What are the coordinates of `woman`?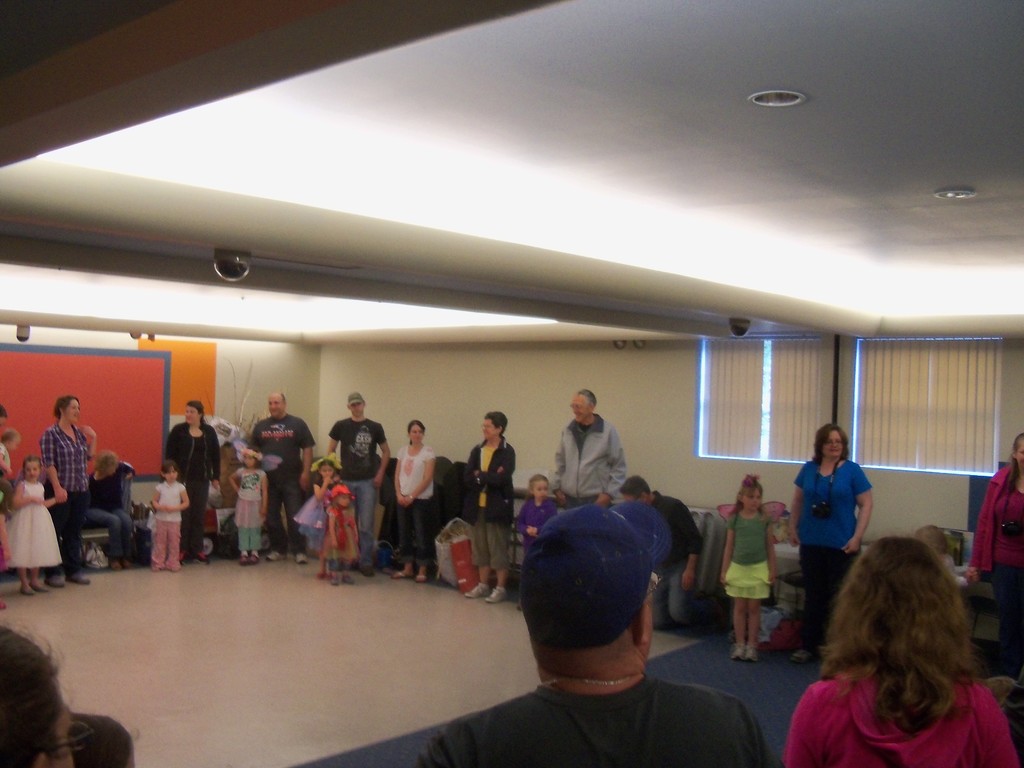
(left=780, top=422, right=877, bottom=681).
